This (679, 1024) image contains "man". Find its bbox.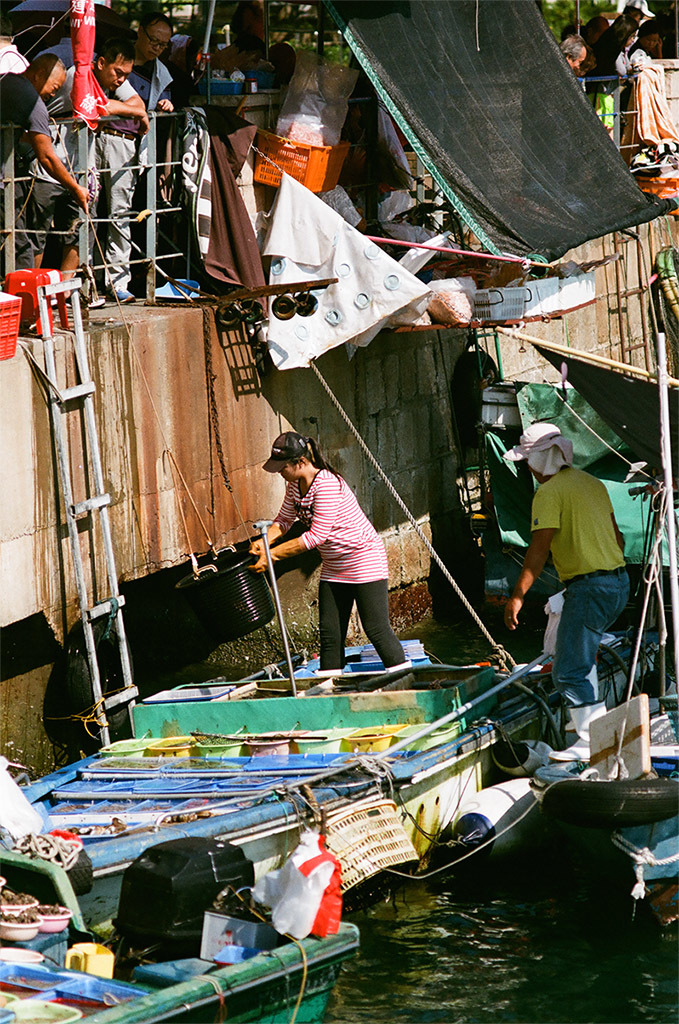
501 420 625 732.
